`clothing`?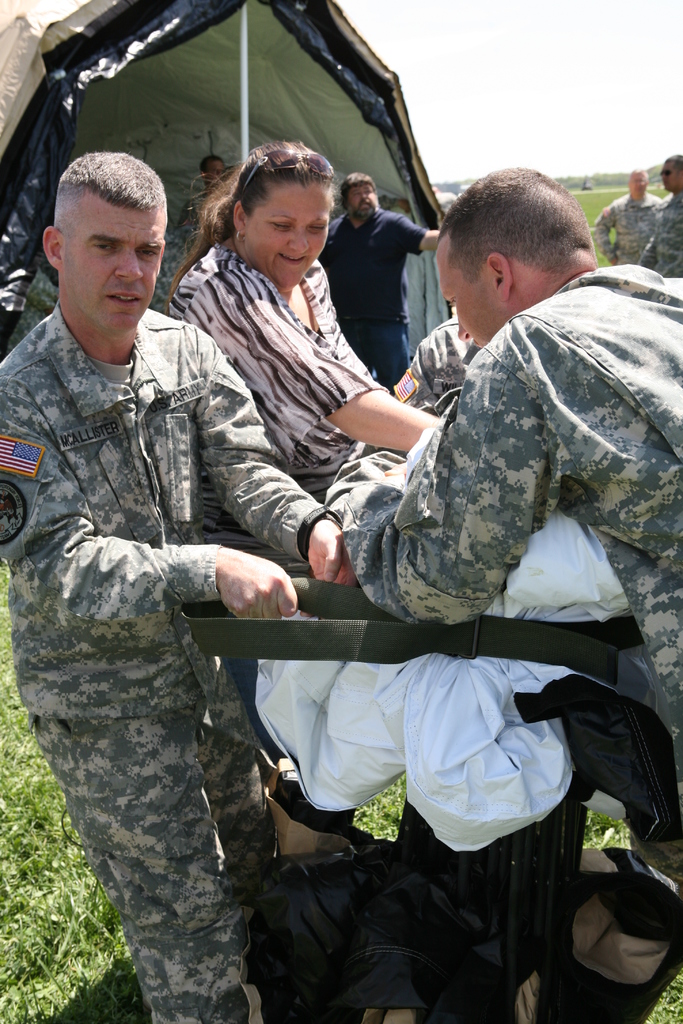
660,195,682,273
